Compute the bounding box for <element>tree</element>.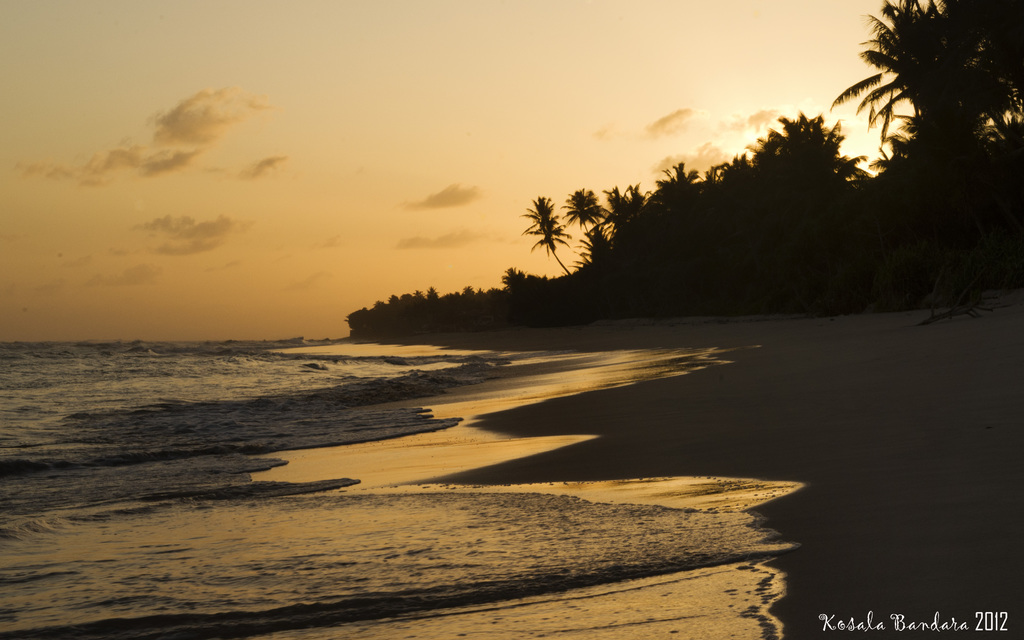
557:185:604:259.
